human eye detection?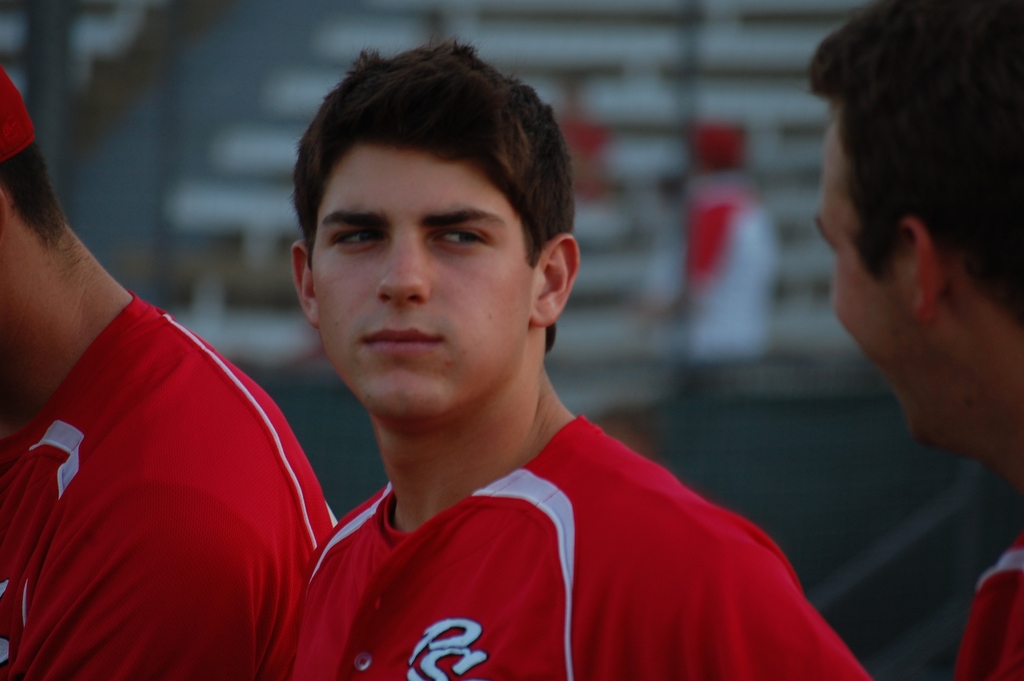
330:230:381:256
